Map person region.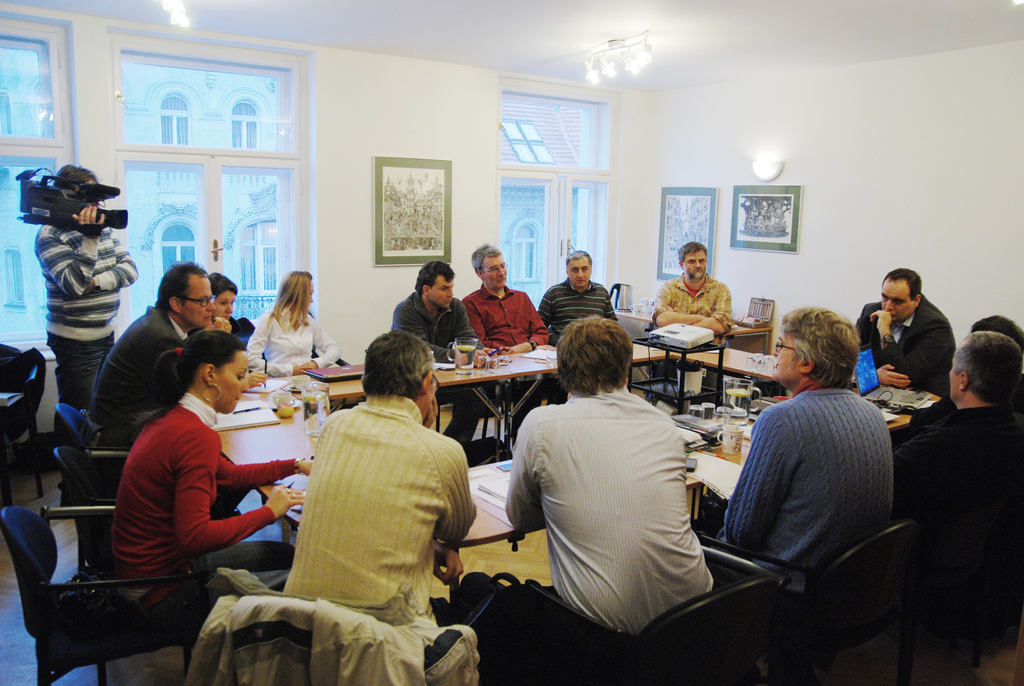
Mapped to <region>110, 327, 316, 622</region>.
